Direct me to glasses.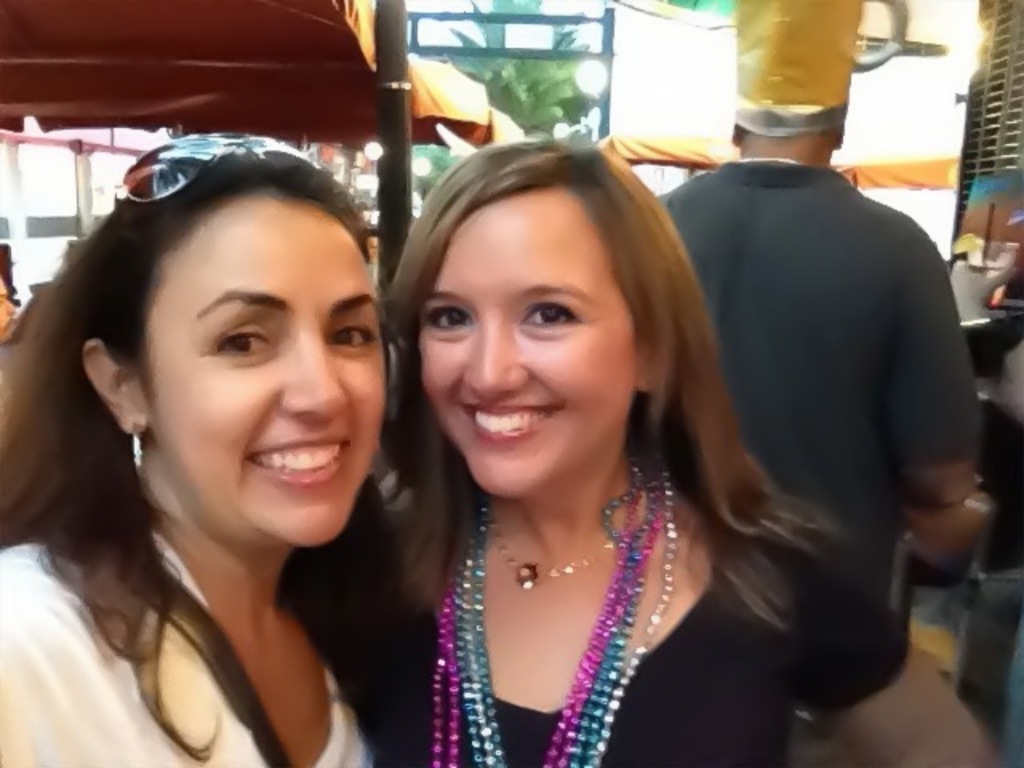
Direction: (x1=110, y1=131, x2=325, y2=206).
